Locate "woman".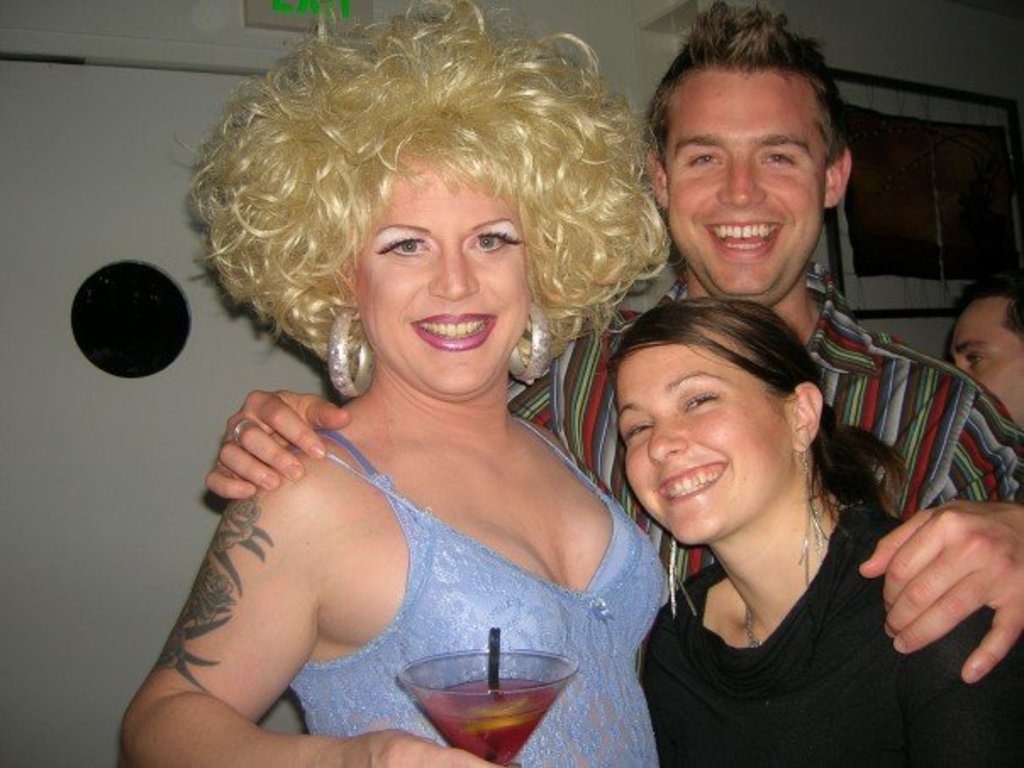
Bounding box: [81, 71, 715, 749].
